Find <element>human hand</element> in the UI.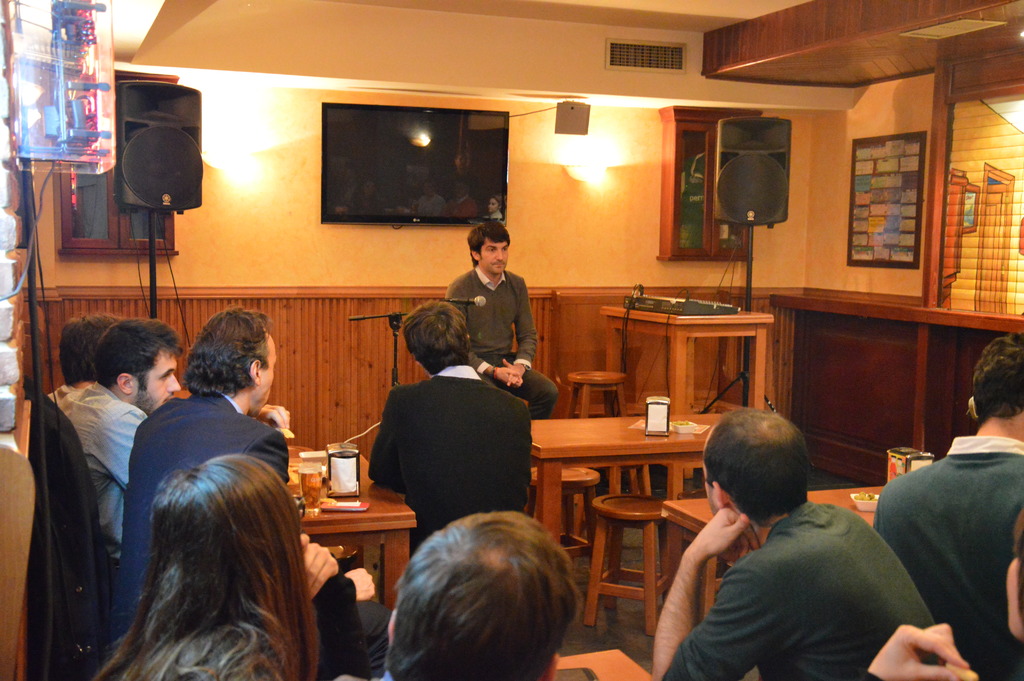
UI element at (x1=504, y1=359, x2=525, y2=389).
